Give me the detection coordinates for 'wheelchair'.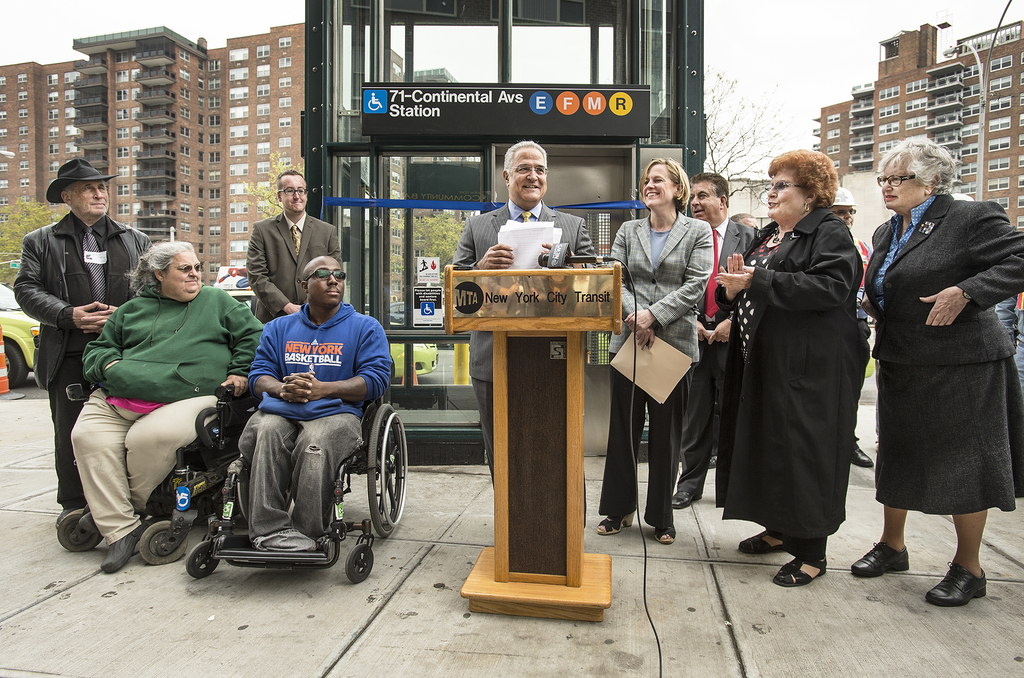
184, 371, 410, 583.
